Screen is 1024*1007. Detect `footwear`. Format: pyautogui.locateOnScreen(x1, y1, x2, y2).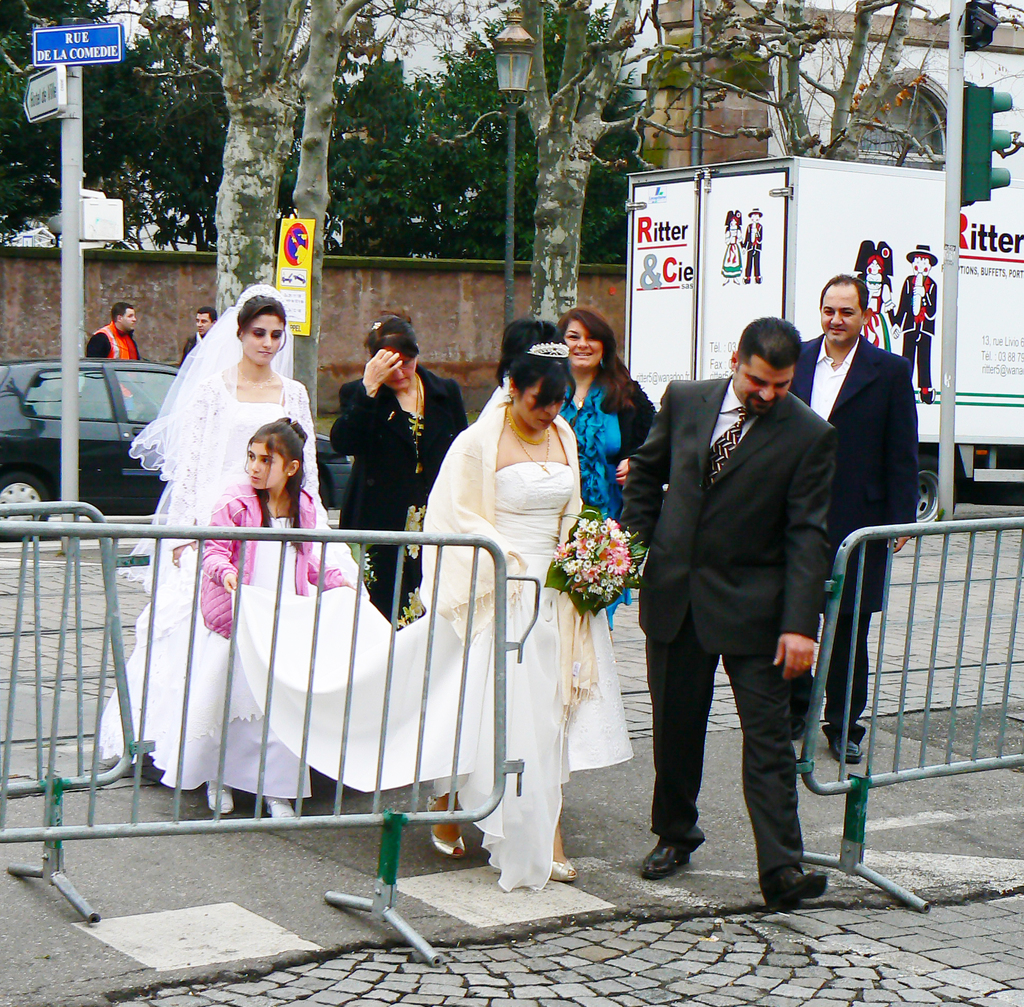
pyautogui.locateOnScreen(765, 864, 822, 907).
